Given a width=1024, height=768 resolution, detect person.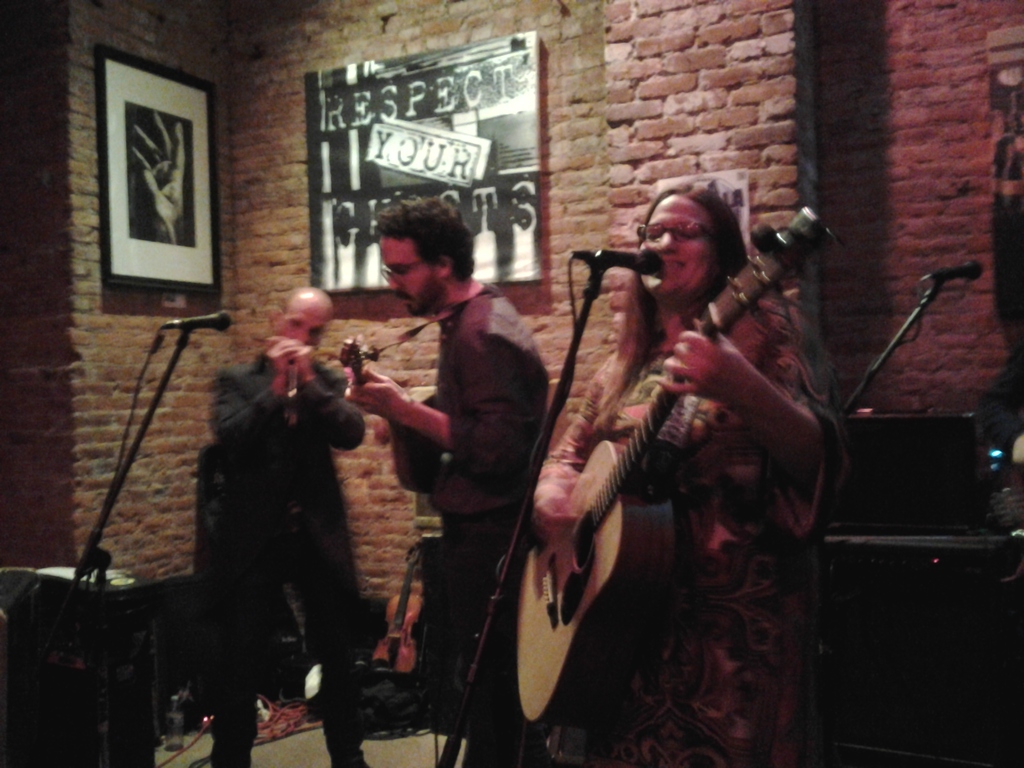
bbox(210, 288, 371, 767).
